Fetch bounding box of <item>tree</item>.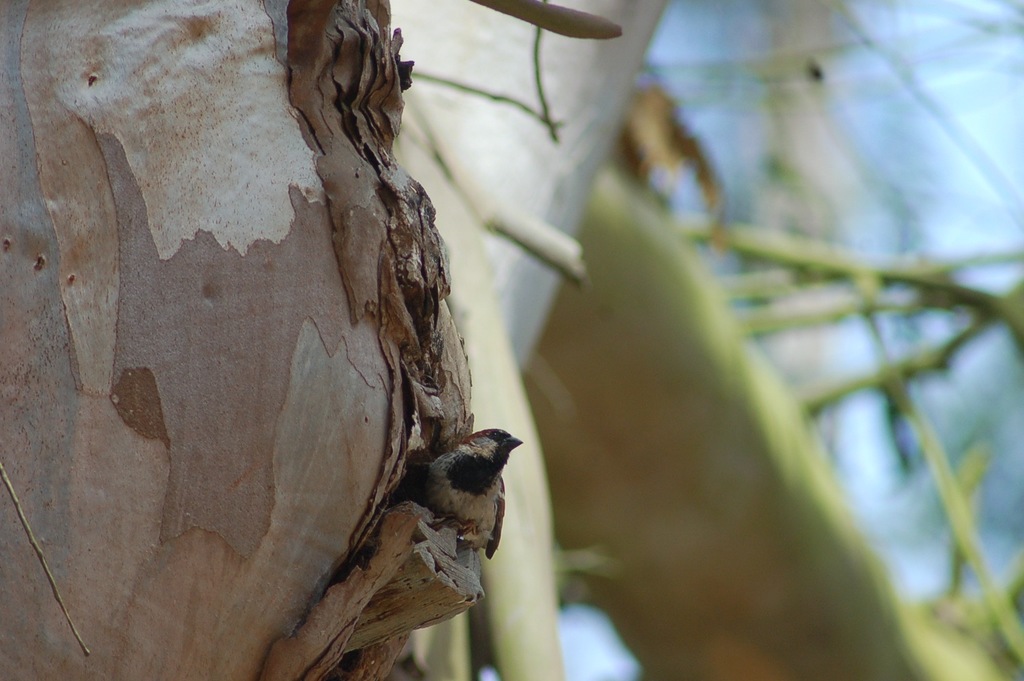
Bbox: left=0, top=0, right=808, bottom=680.
